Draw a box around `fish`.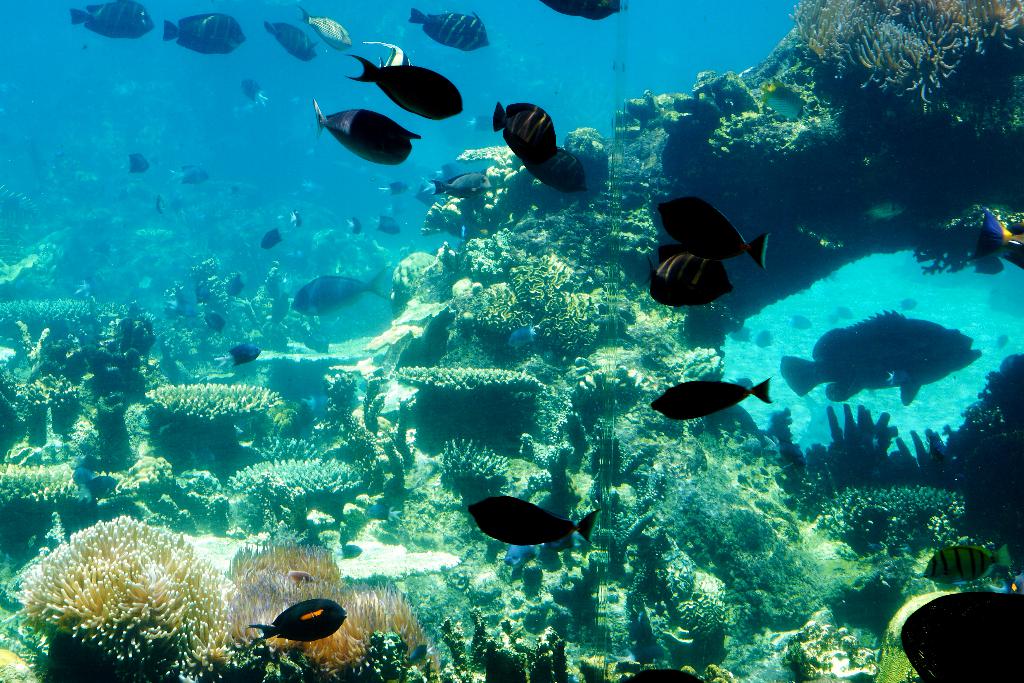
x1=834 y1=301 x2=847 y2=322.
